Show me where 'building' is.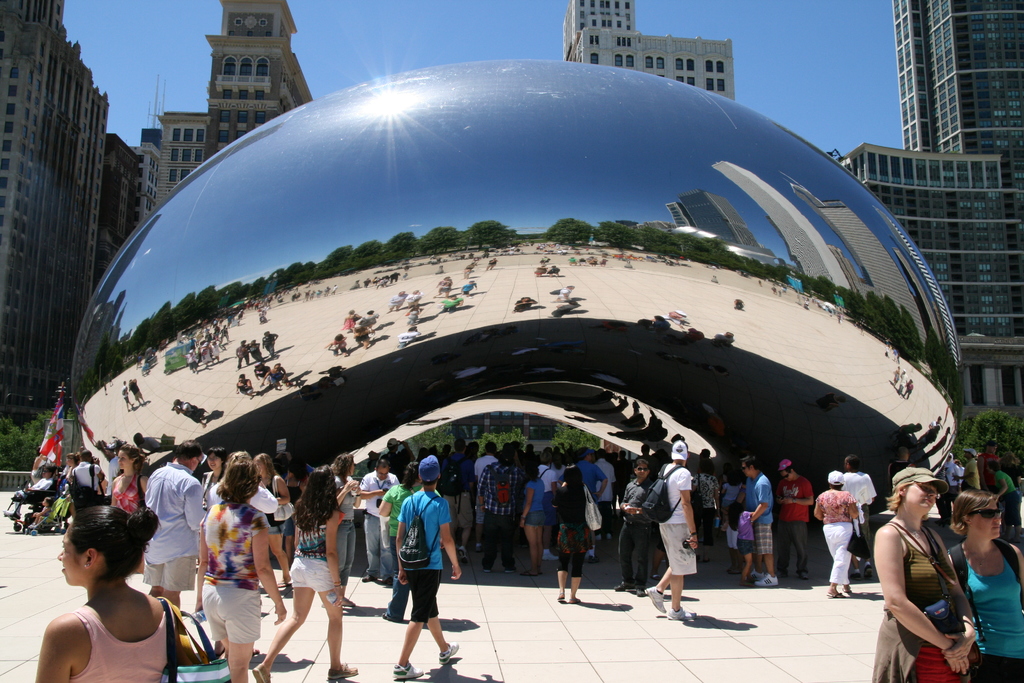
'building' is at bbox=(132, 129, 168, 225).
